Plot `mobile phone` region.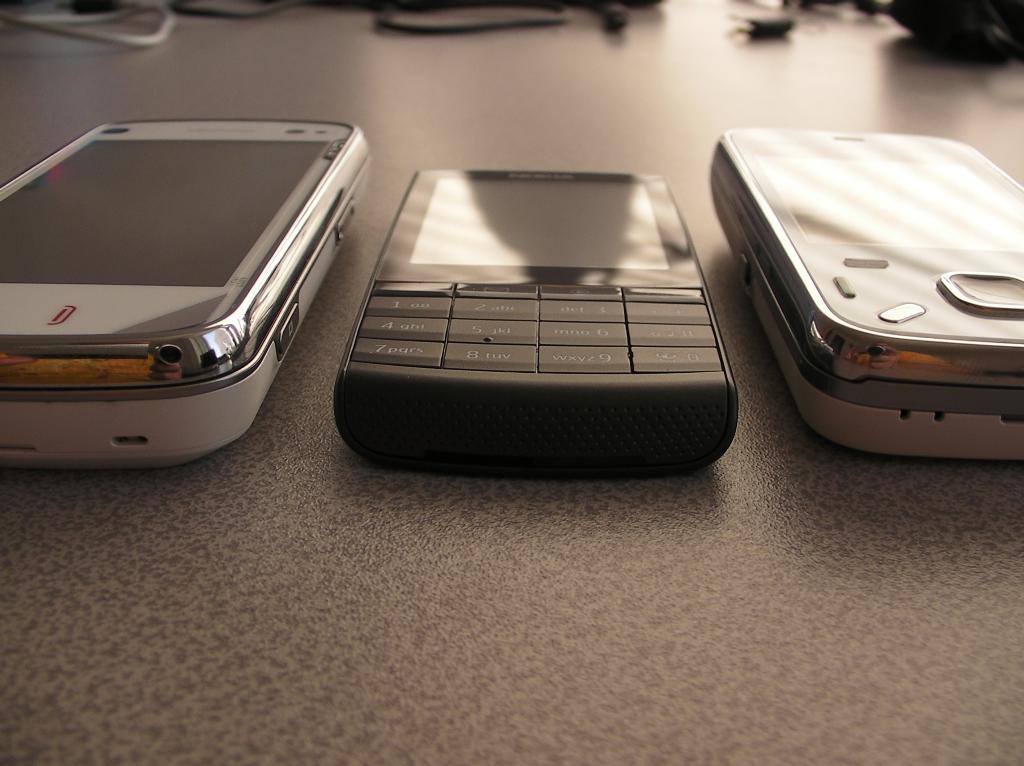
Plotted at crop(706, 131, 1023, 458).
